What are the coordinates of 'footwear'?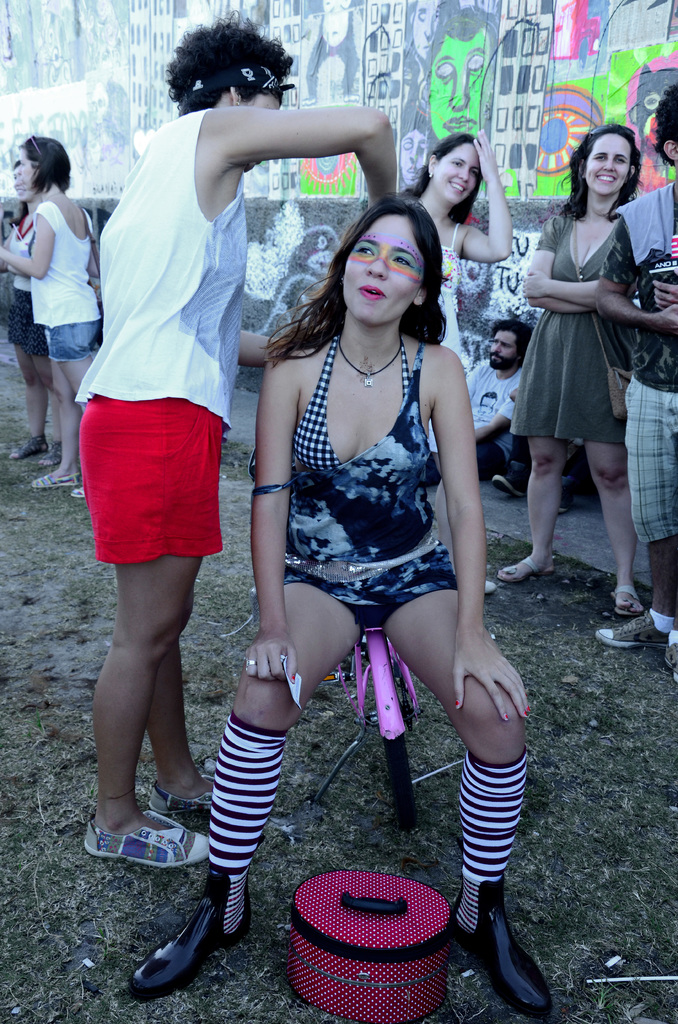
(left=608, top=581, right=643, bottom=611).
